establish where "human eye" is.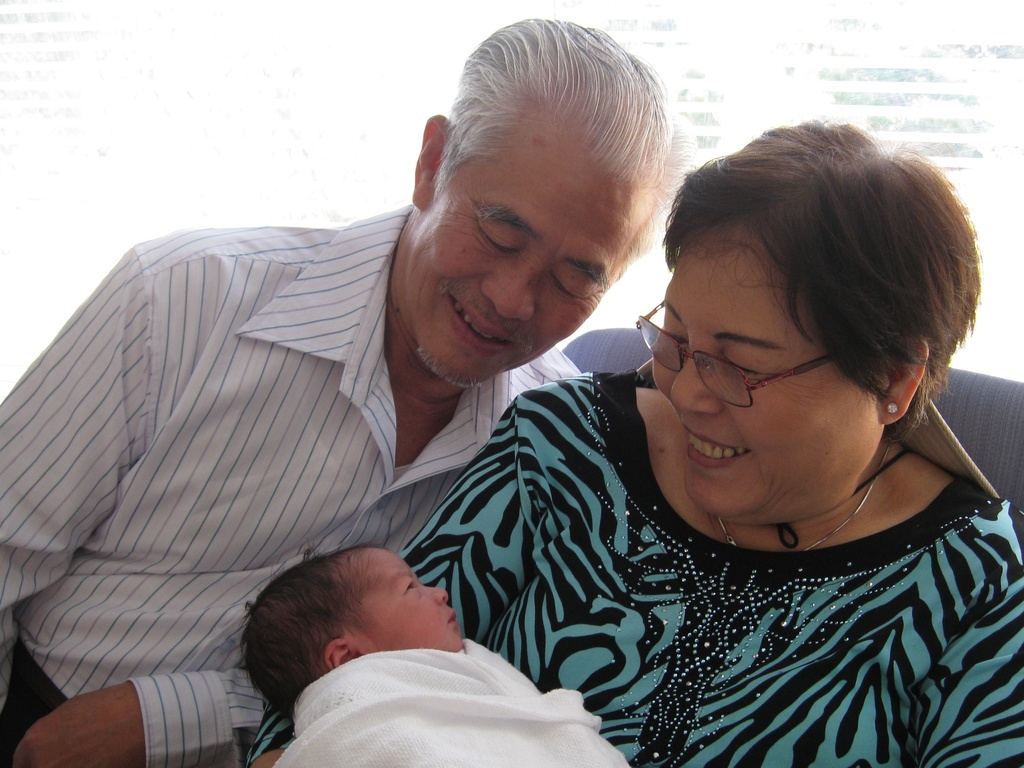
Established at (x1=547, y1=271, x2=589, y2=302).
